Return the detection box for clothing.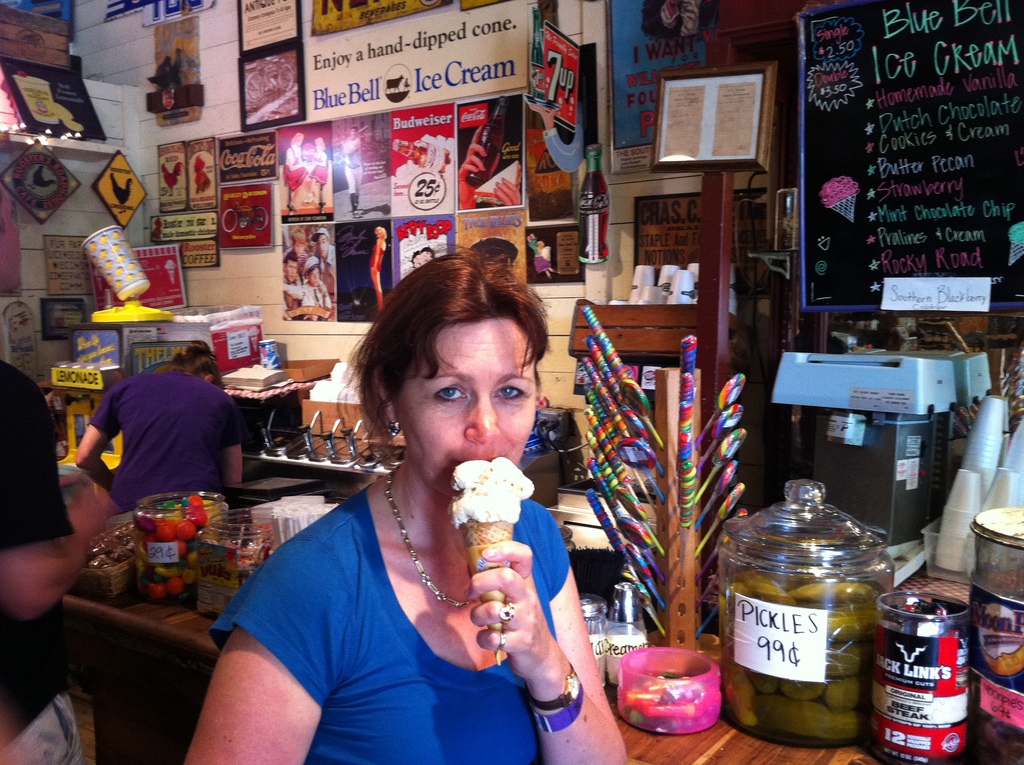
bbox(0, 360, 81, 759).
